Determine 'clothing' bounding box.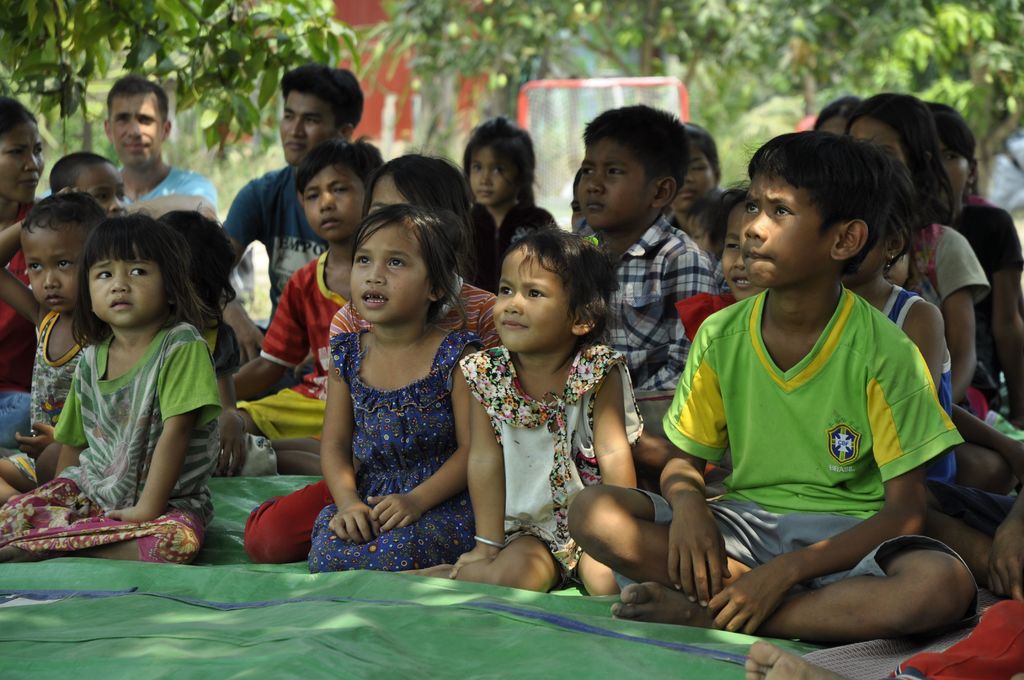
Determined: box(0, 306, 100, 483).
